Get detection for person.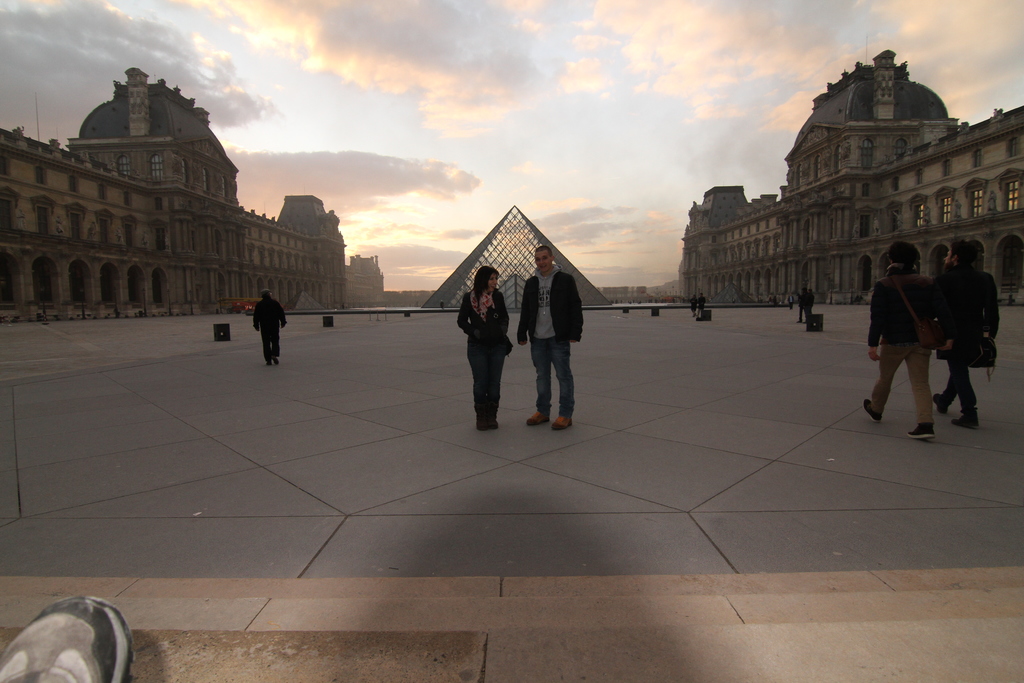
Detection: region(252, 286, 289, 365).
